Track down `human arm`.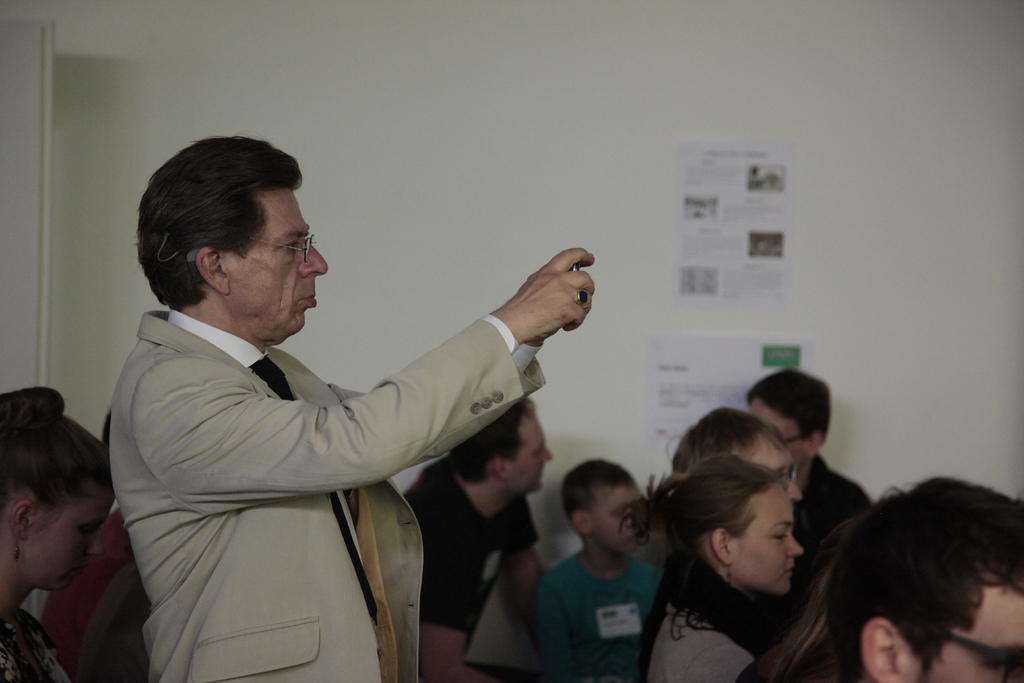
Tracked to rect(830, 490, 881, 565).
